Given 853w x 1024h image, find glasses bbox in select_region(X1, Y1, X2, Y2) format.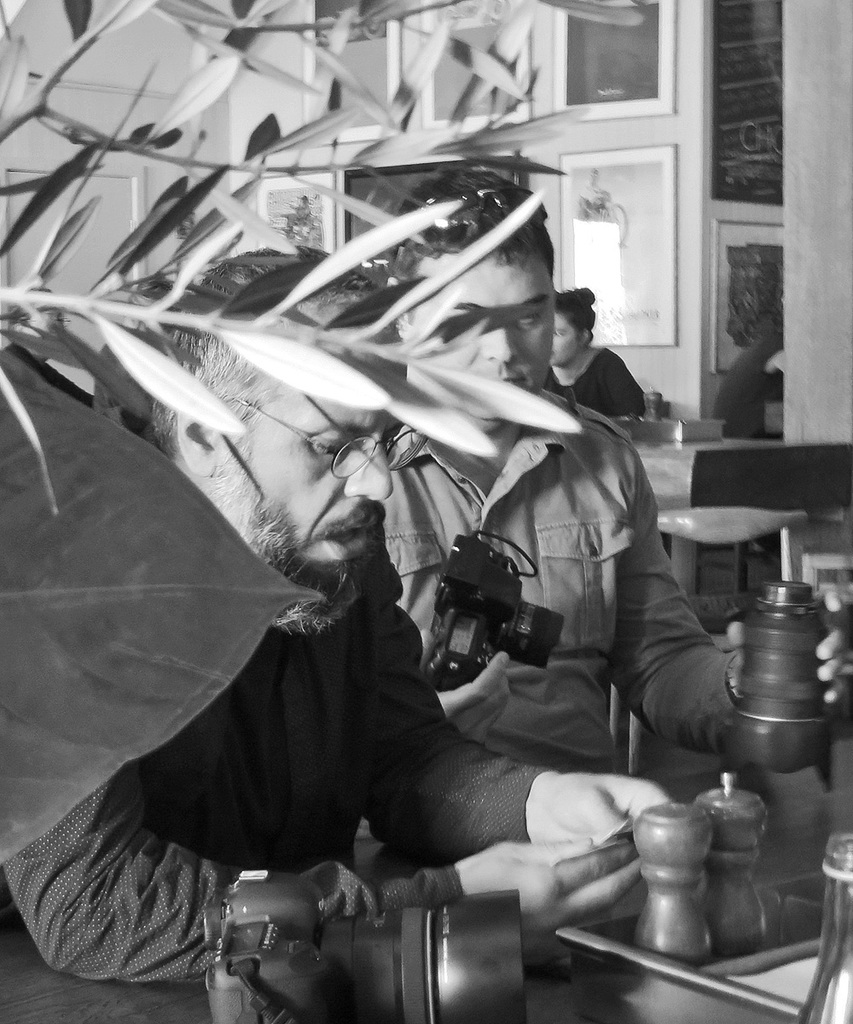
select_region(224, 392, 430, 484).
